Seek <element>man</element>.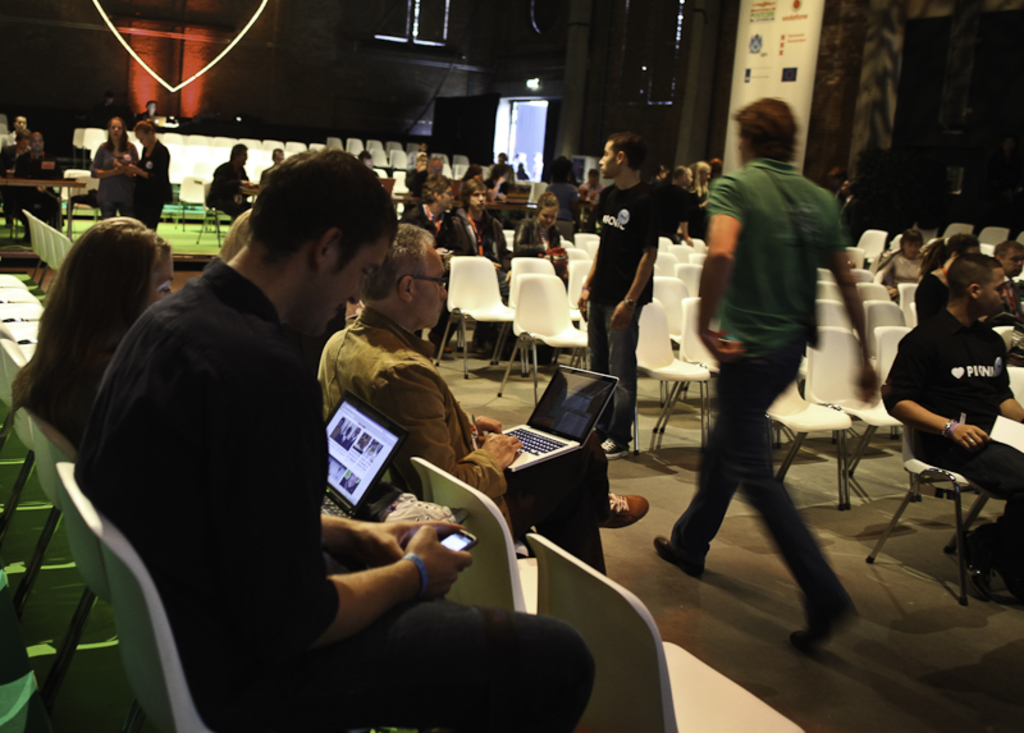
crop(319, 224, 649, 573).
